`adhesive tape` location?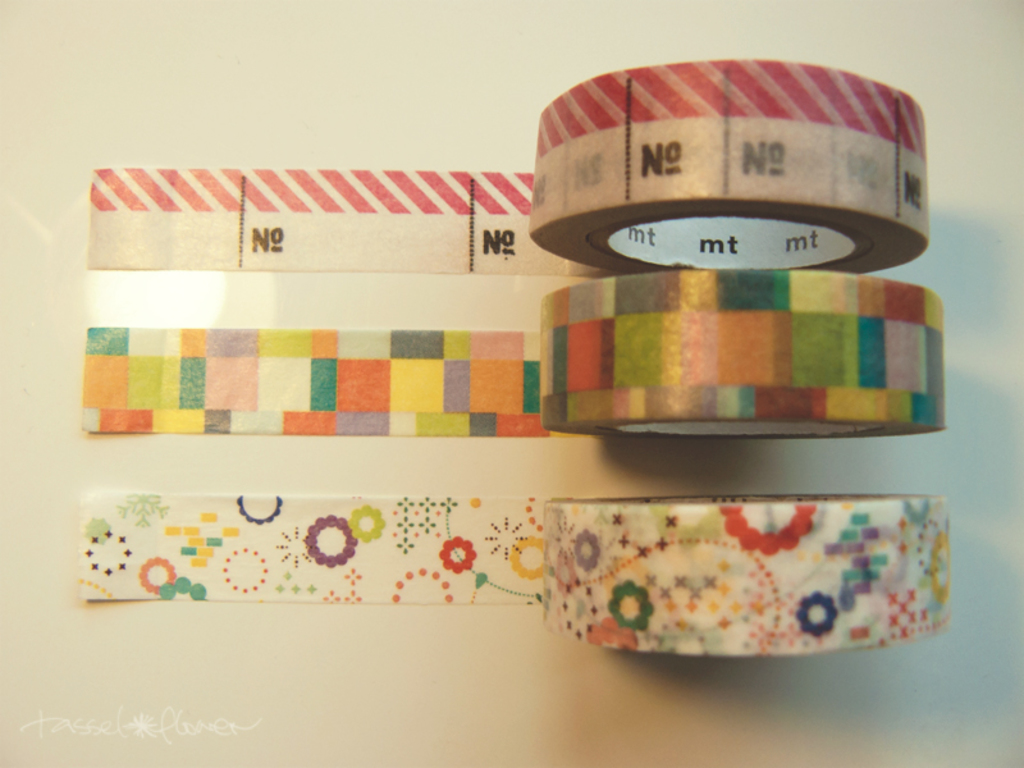
<bbox>76, 489, 950, 652</bbox>
